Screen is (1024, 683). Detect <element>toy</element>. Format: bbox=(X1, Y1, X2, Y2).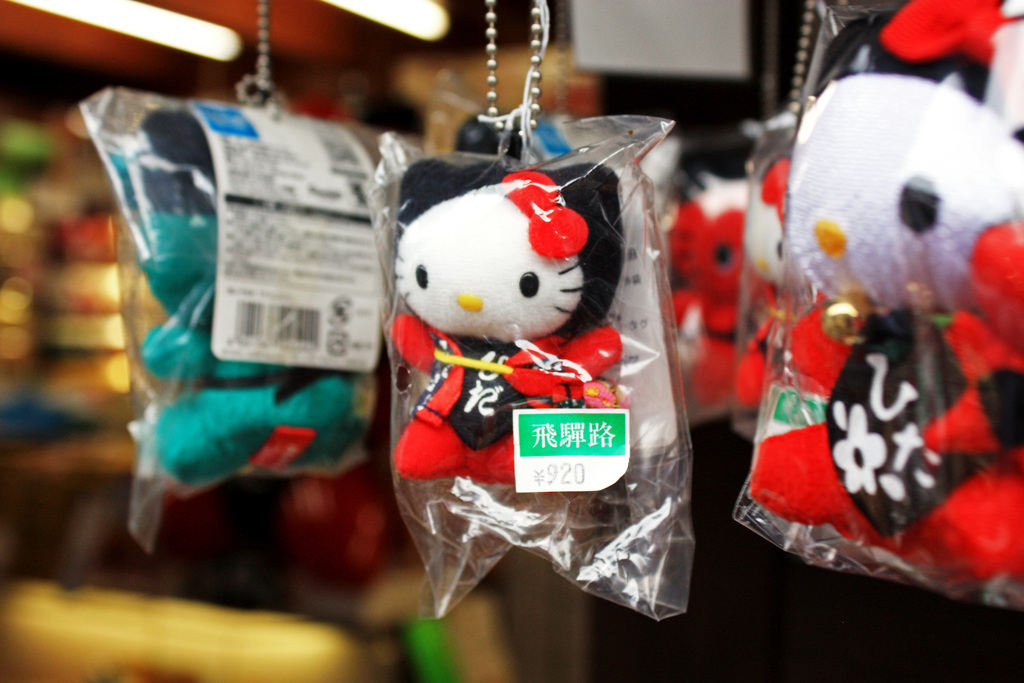
bbox=(399, 167, 630, 482).
